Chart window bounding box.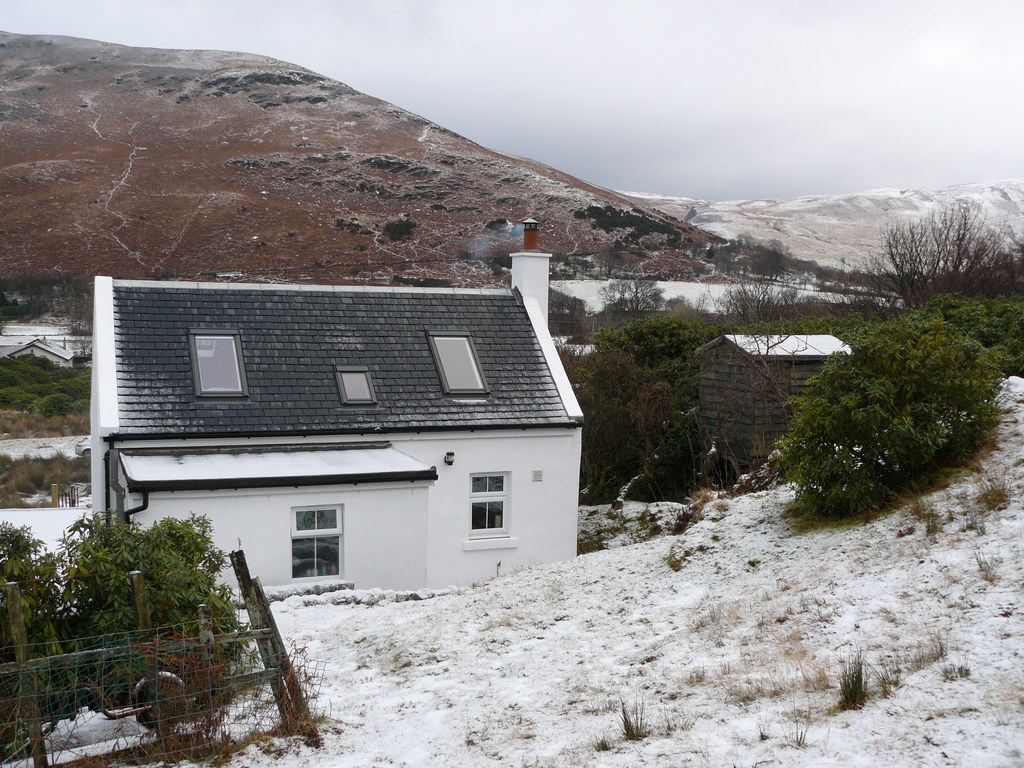
Charted: x1=338 y1=367 x2=384 y2=408.
